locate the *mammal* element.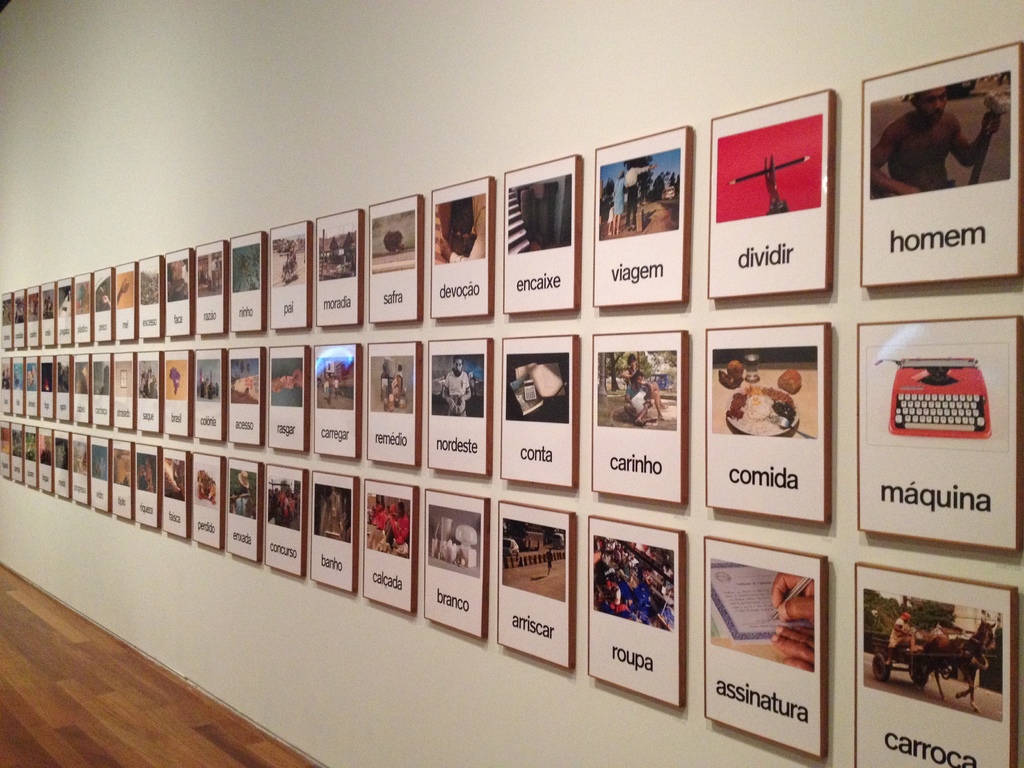
Element bbox: [180, 259, 191, 293].
